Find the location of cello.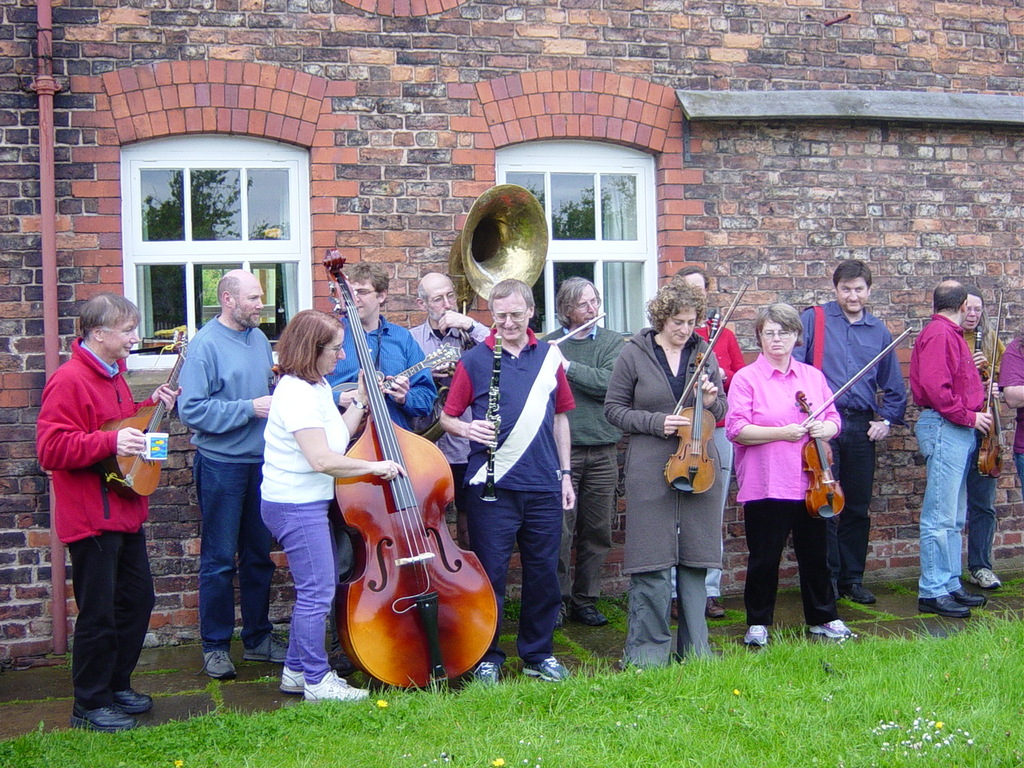
Location: bbox=[327, 250, 502, 693].
